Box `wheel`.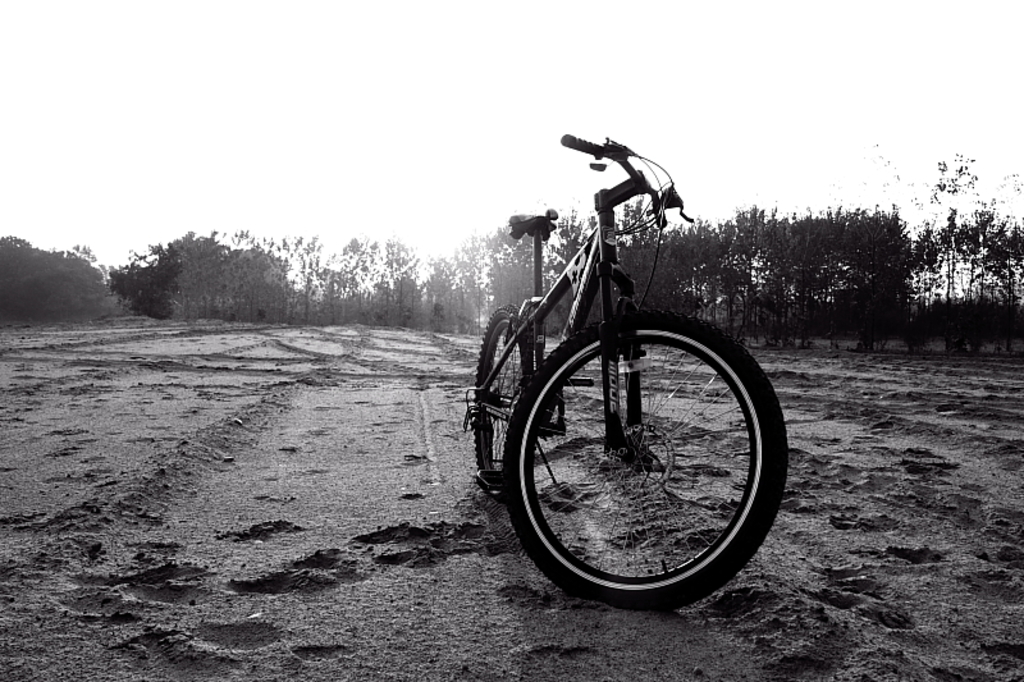
box(511, 296, 768, 596).
